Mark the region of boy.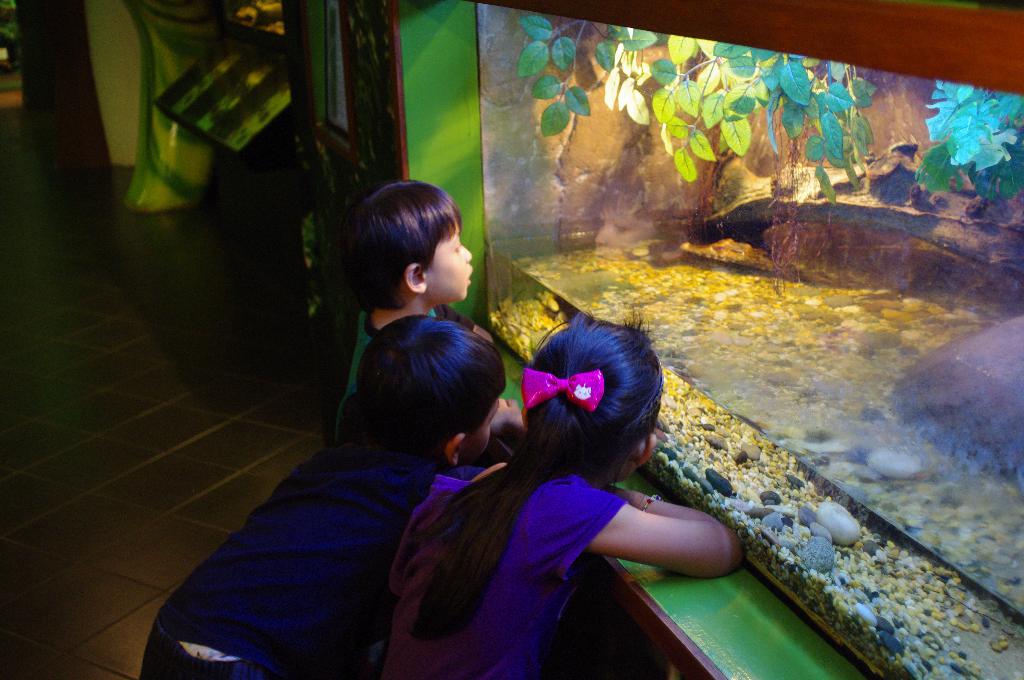
Region: region(138, 307, 520, 679).
